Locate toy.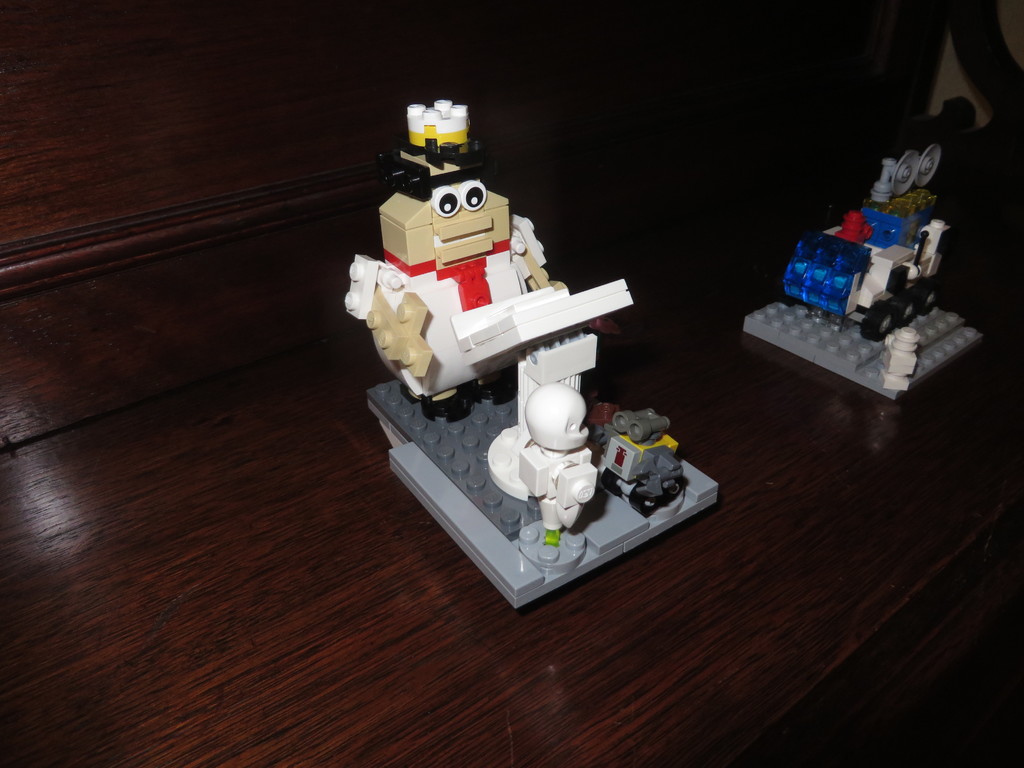
Bounding box: Rect(369, 383, 719, 602).
